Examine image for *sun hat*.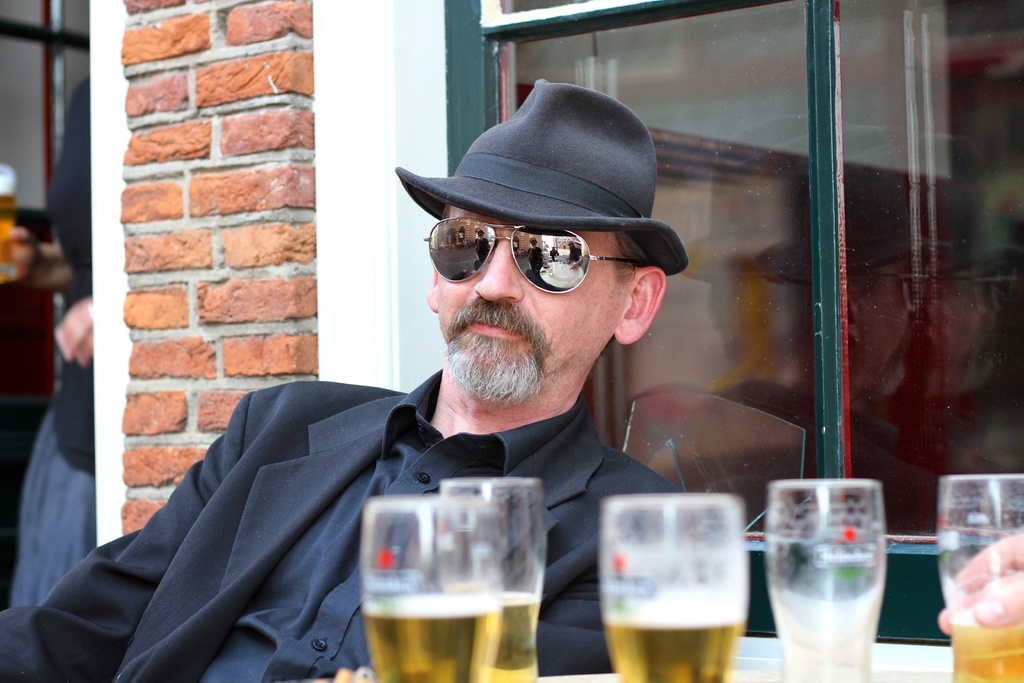
Examination result: [left=388, top=74, right=698, bottom=278].
